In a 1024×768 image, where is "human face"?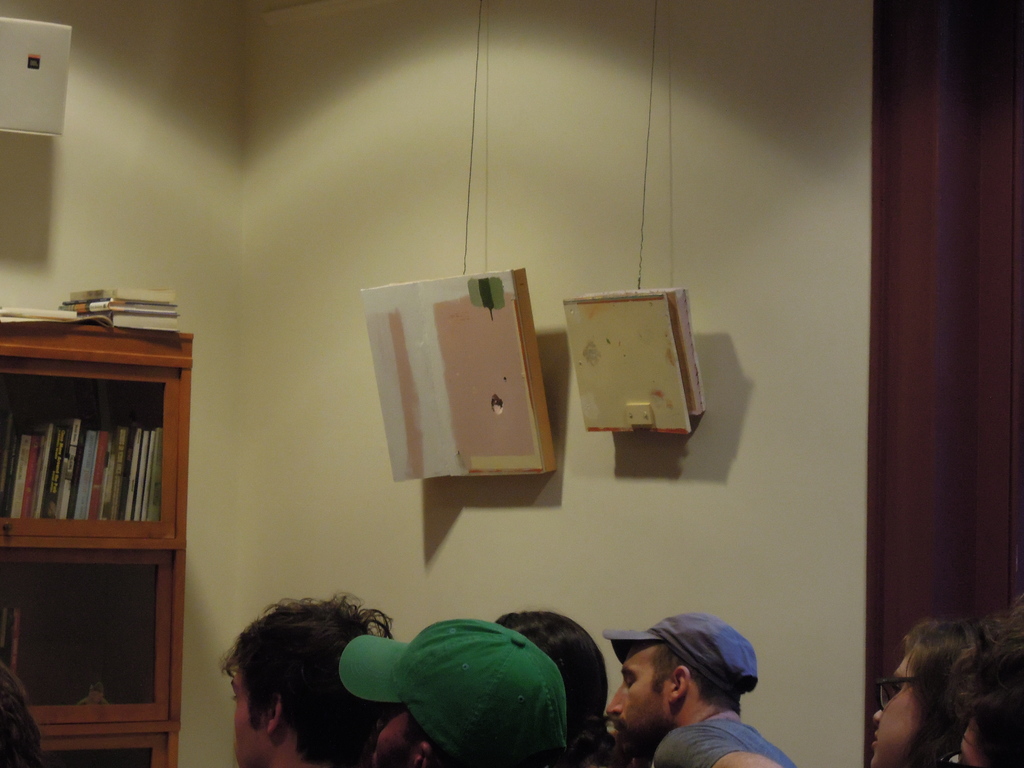
<box>606,651,659,741</box>.
